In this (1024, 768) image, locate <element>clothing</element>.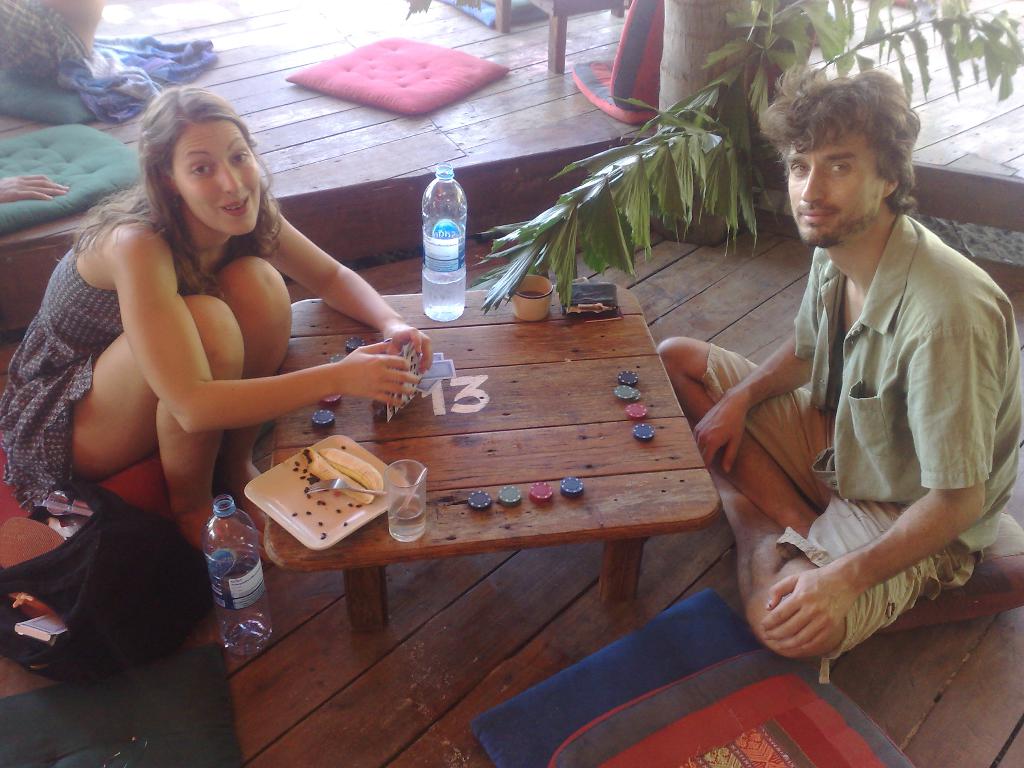
Bounding box: locate(0, 0, 210, 124).
